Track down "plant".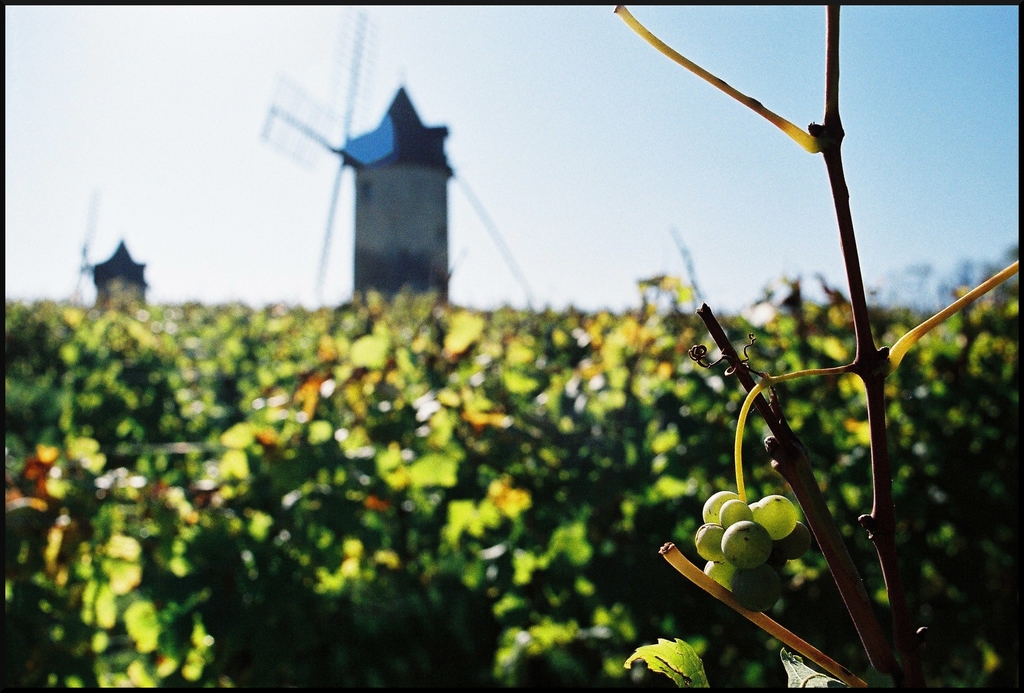
Tracked to (left=608, top=3, right=1020, bottom=685).
